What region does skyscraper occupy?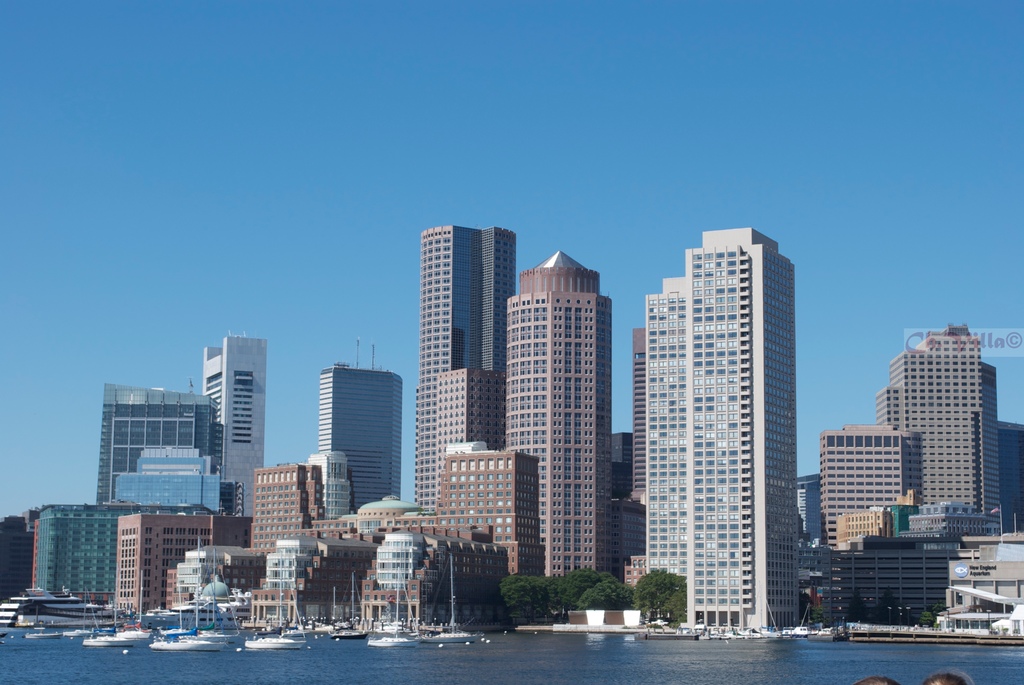
left=317, top=337, right=404, bottom=518.
